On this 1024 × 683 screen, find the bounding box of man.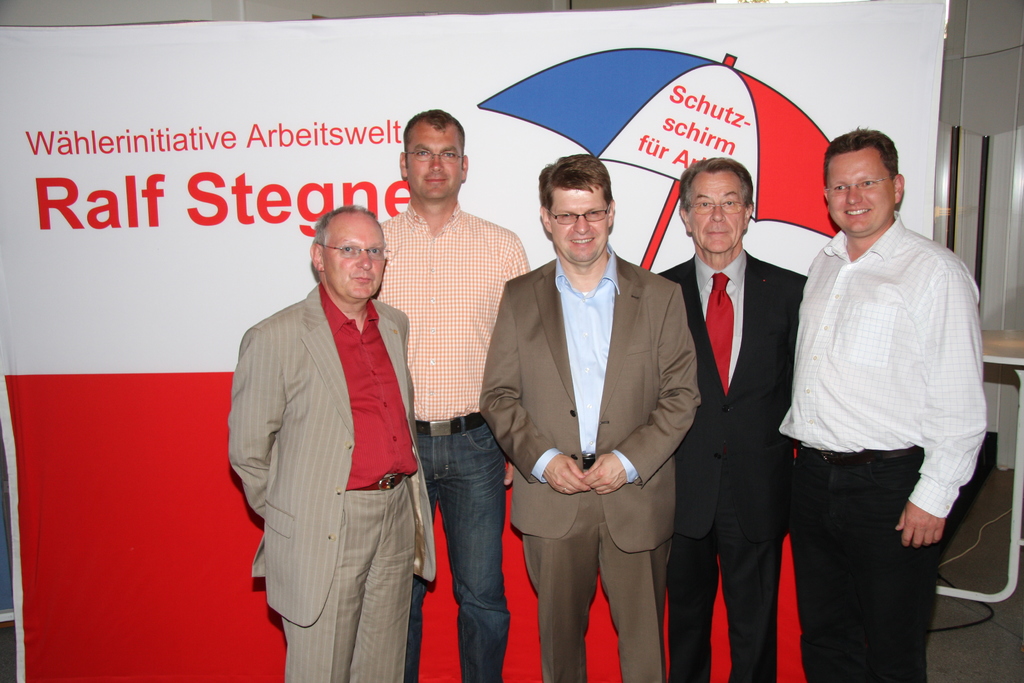
Bounding box: [234,203,438,682].
